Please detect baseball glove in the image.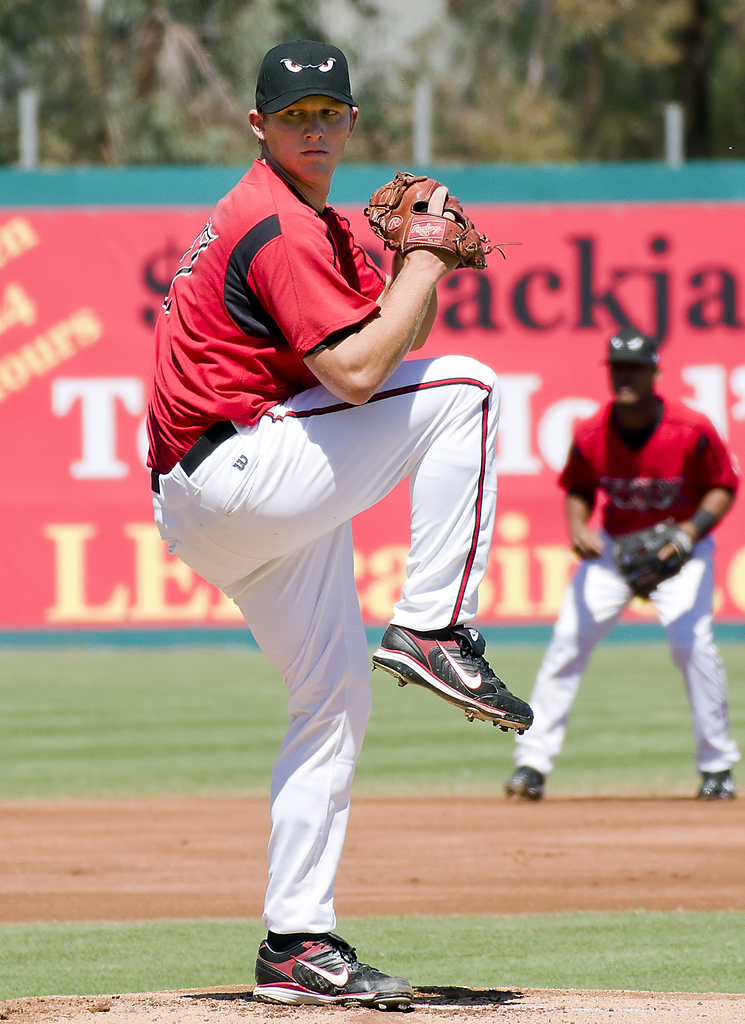
<box>364,164,520,268</box>.
